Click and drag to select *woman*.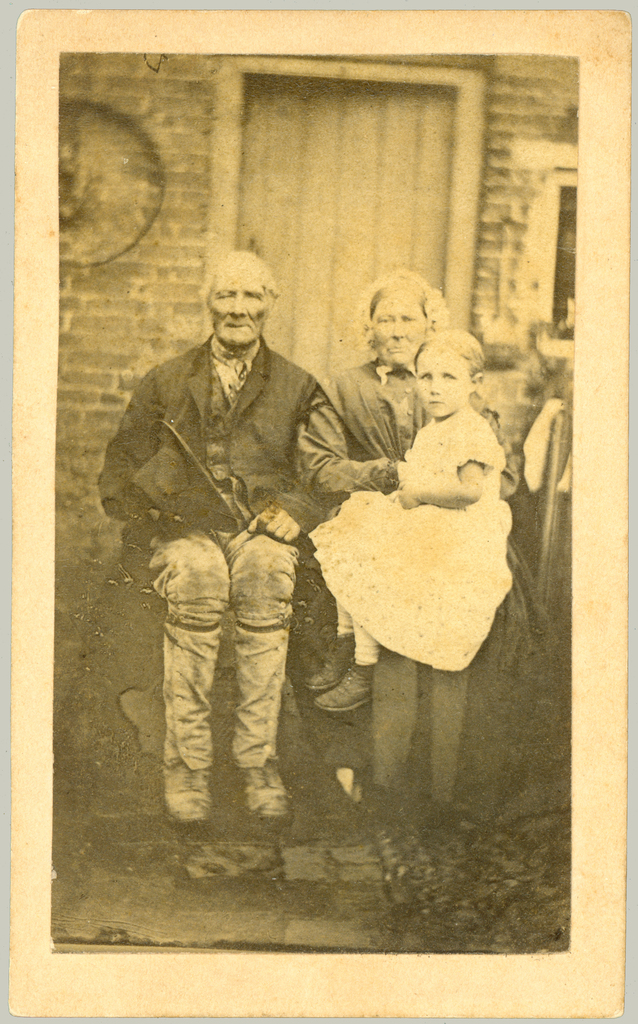
Selection: (x1=286, y1=257, x2=523, y2=855).
